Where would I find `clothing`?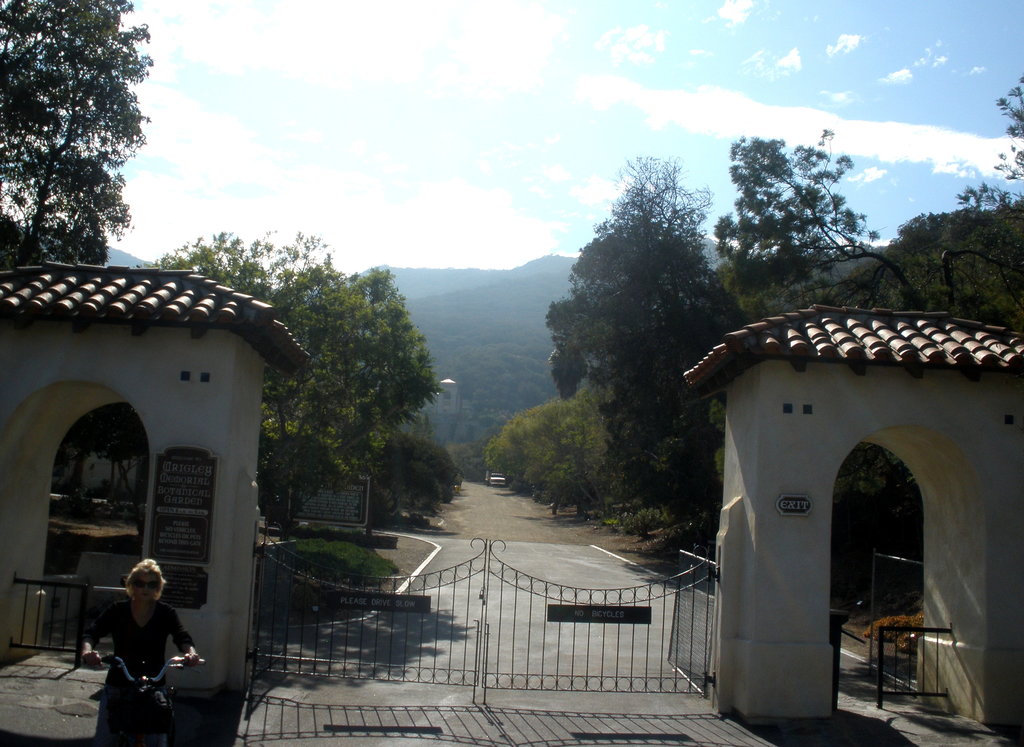
At box(86, 587, 183, 726).
